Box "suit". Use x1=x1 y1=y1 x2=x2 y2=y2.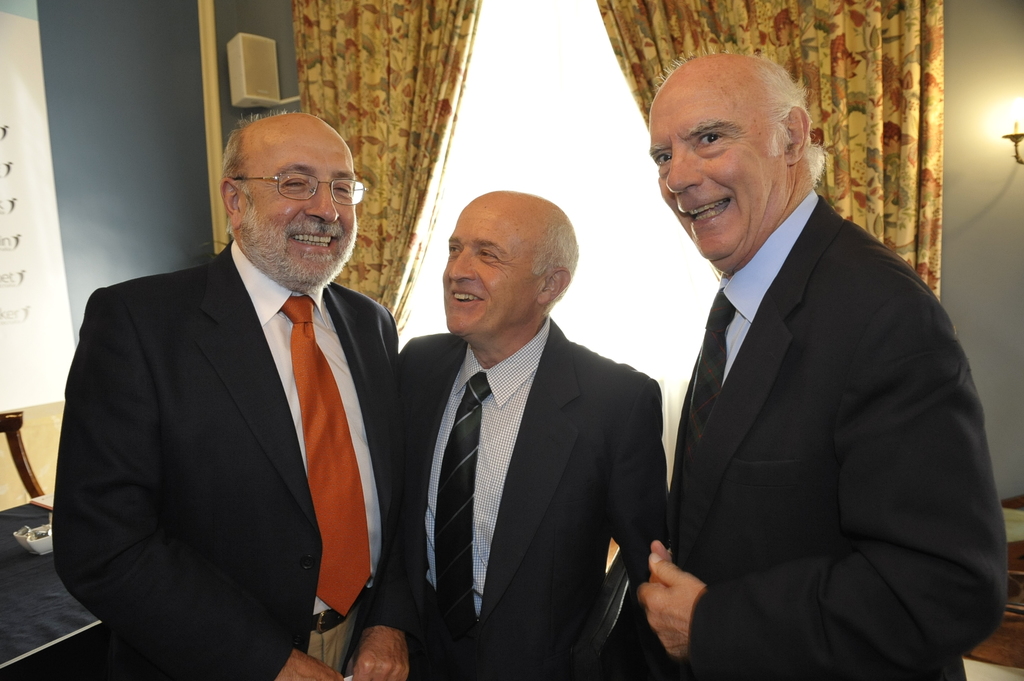
x1=673 y1=189 x2=1008 y2=680.
